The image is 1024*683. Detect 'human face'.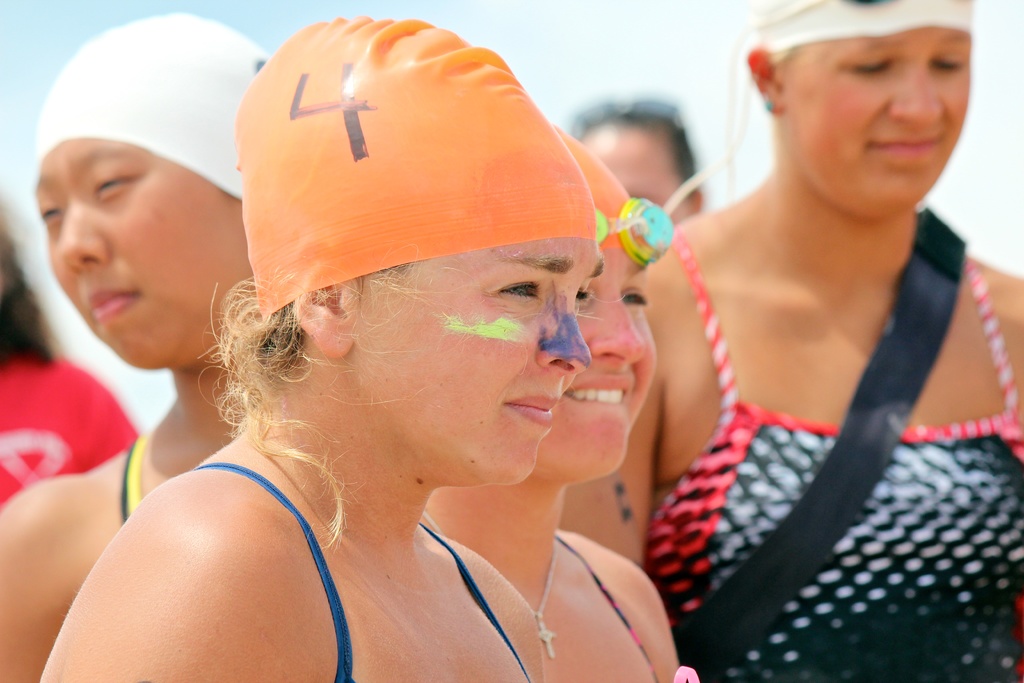
Detection: left=529, top=152, right=663, bottom=467.
